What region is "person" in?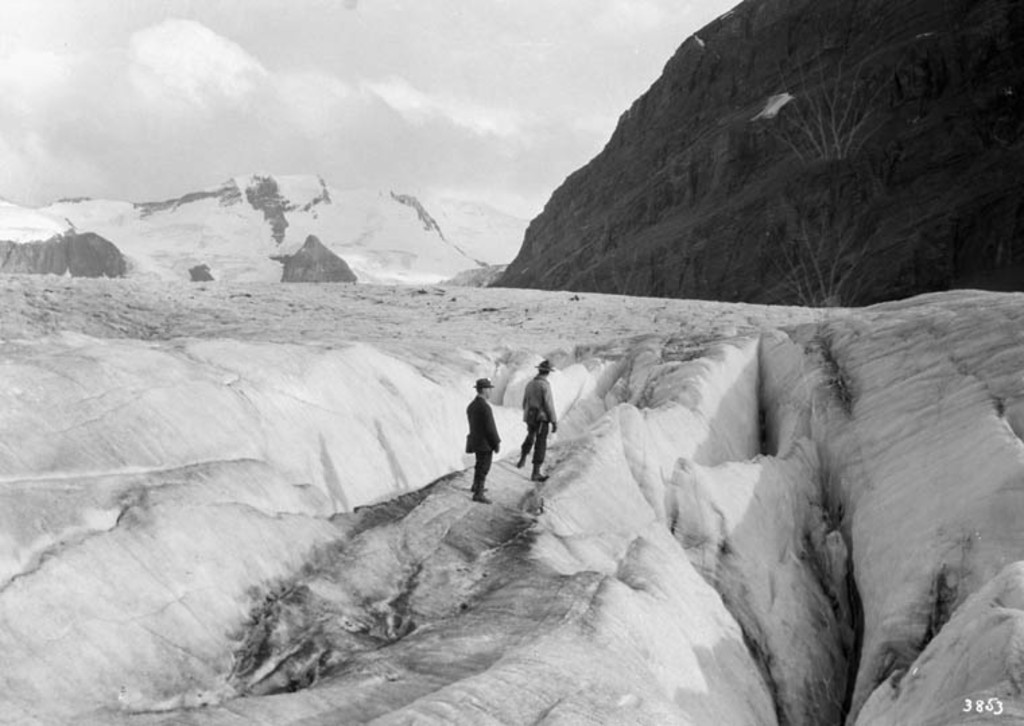
left=515, top=354, right=566, bottom=497.
